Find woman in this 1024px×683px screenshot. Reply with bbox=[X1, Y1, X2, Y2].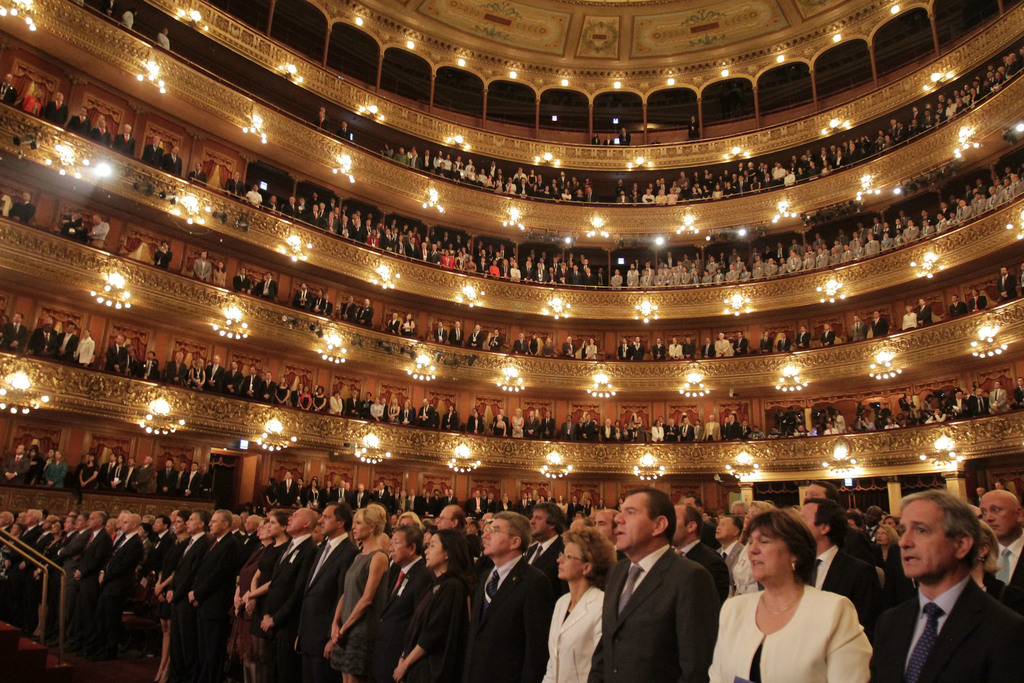
bbox=[513, 407, 523, 438].
